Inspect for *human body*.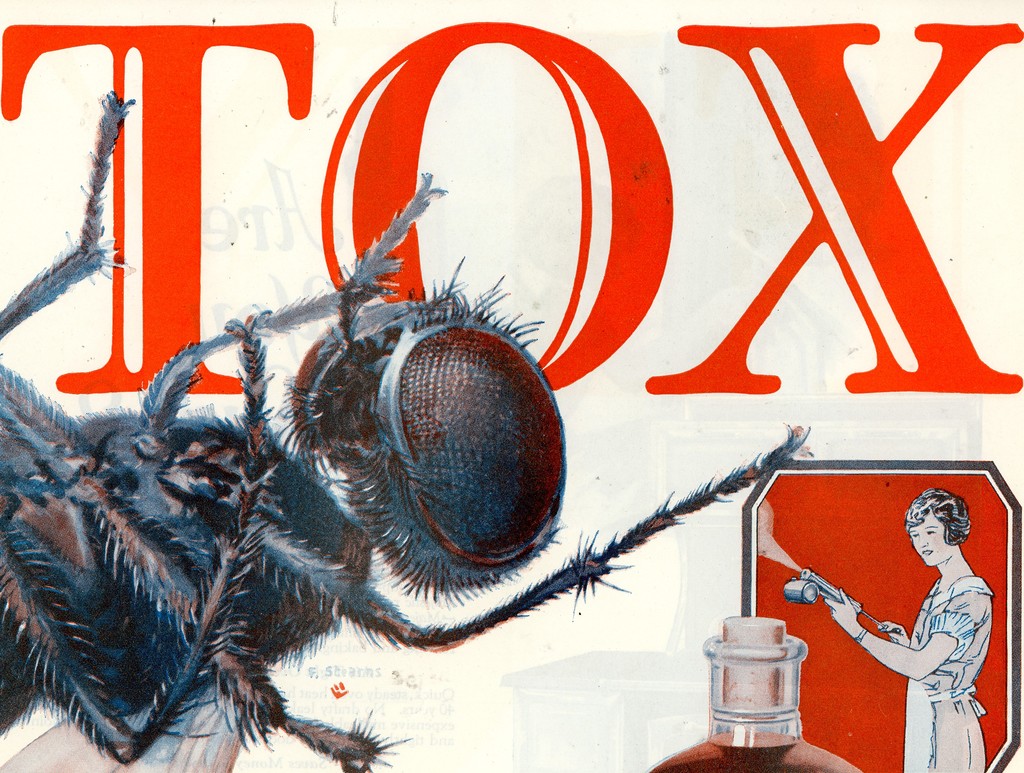
Inspection: l=824, t=492, r=994, b=764.
